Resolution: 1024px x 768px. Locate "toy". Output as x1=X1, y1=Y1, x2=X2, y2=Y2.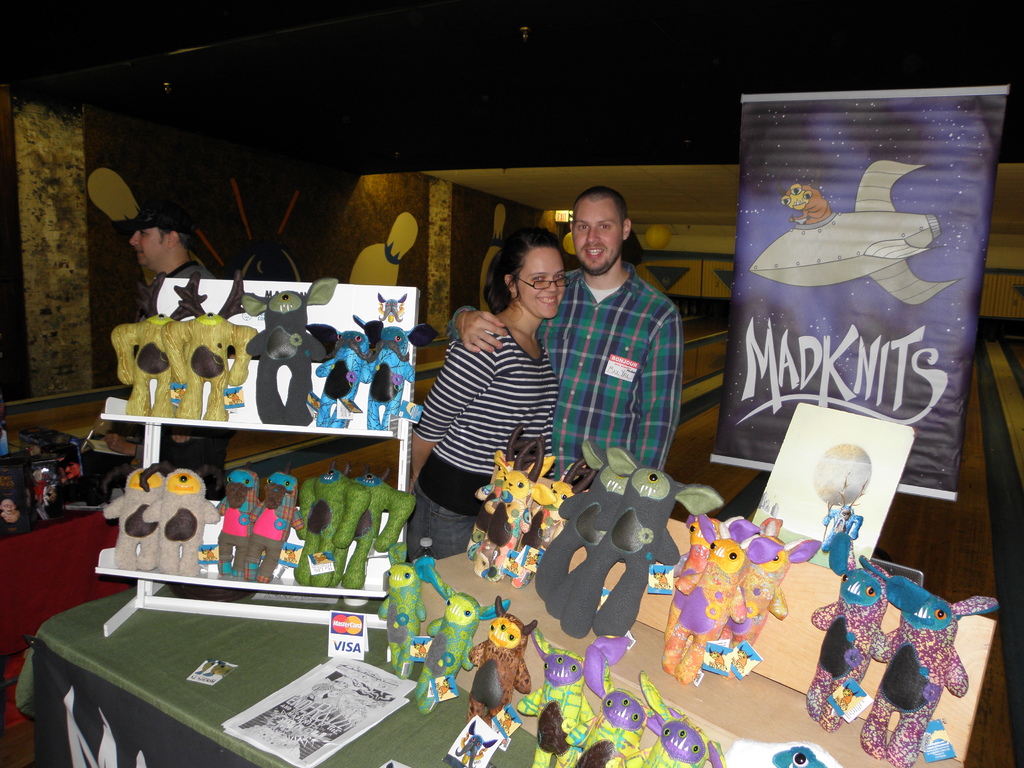
x1=212, y1=465, x2=264, y2=579.
